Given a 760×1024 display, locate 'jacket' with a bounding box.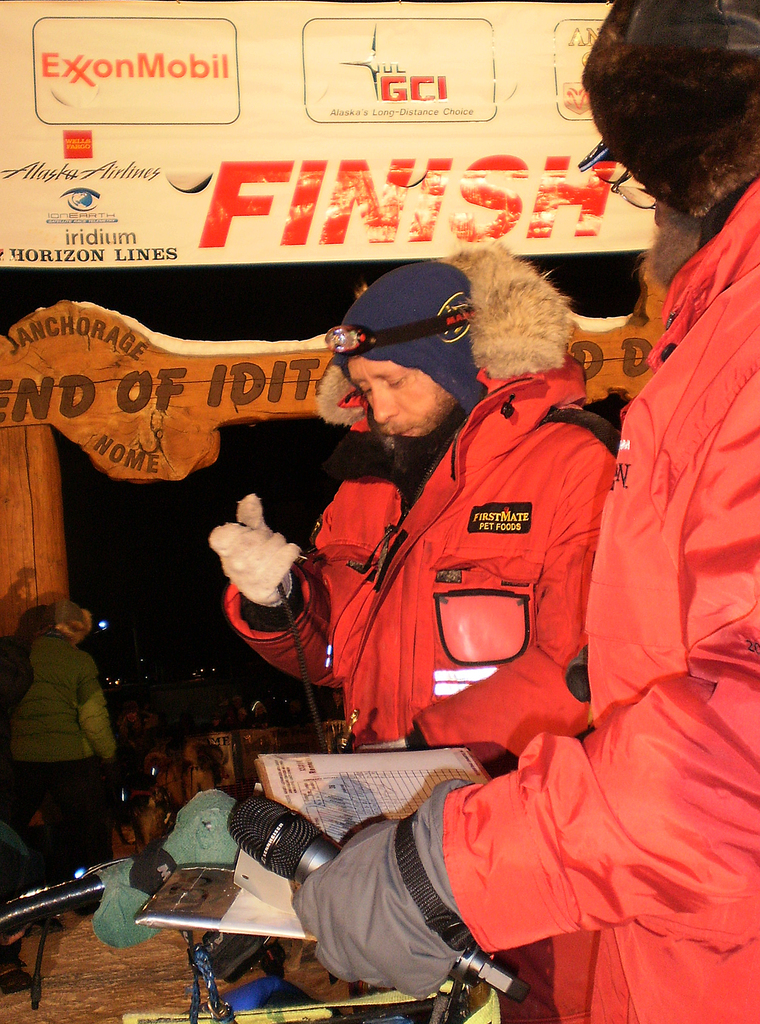
Located: select_region(442, 175, 759, 1023).
